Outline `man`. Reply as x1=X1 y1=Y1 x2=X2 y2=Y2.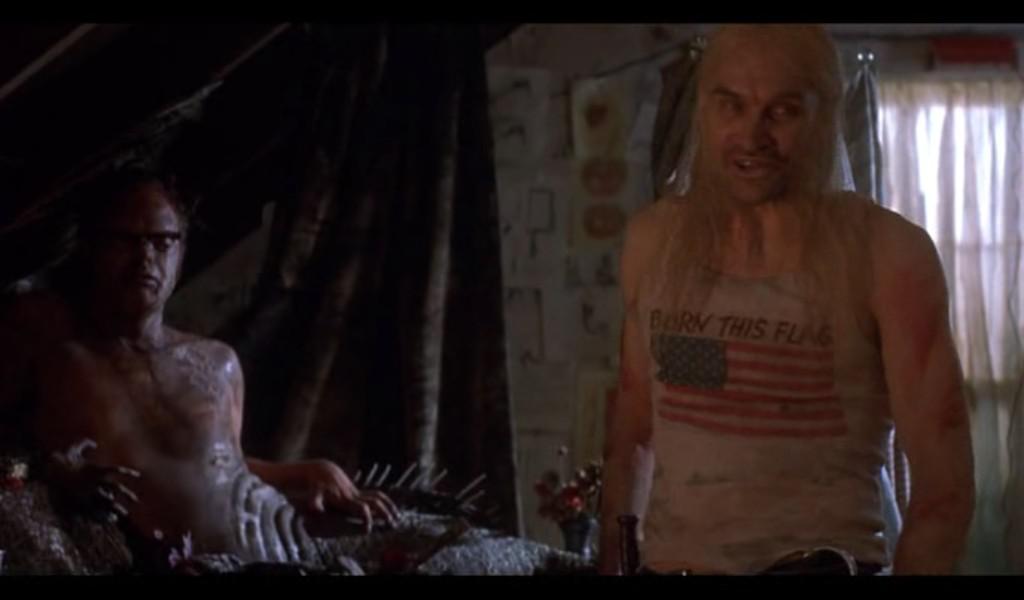
x1=599 y1=24 x2=972 y2=583.
